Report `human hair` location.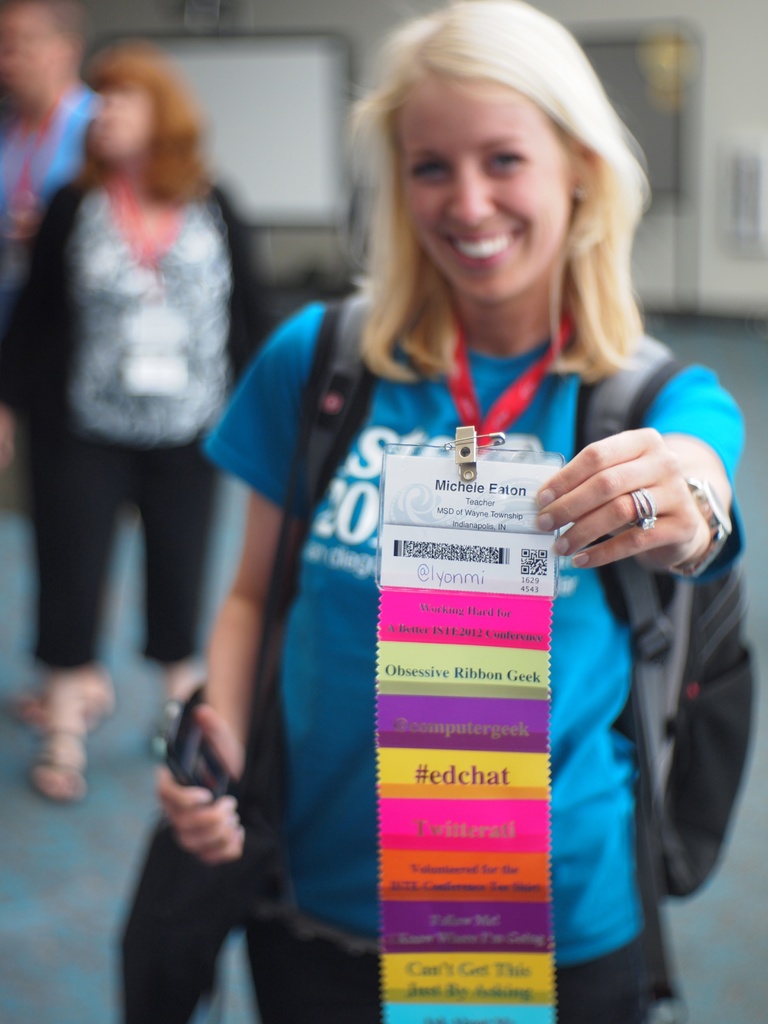
Report: 339:17:673:392.
